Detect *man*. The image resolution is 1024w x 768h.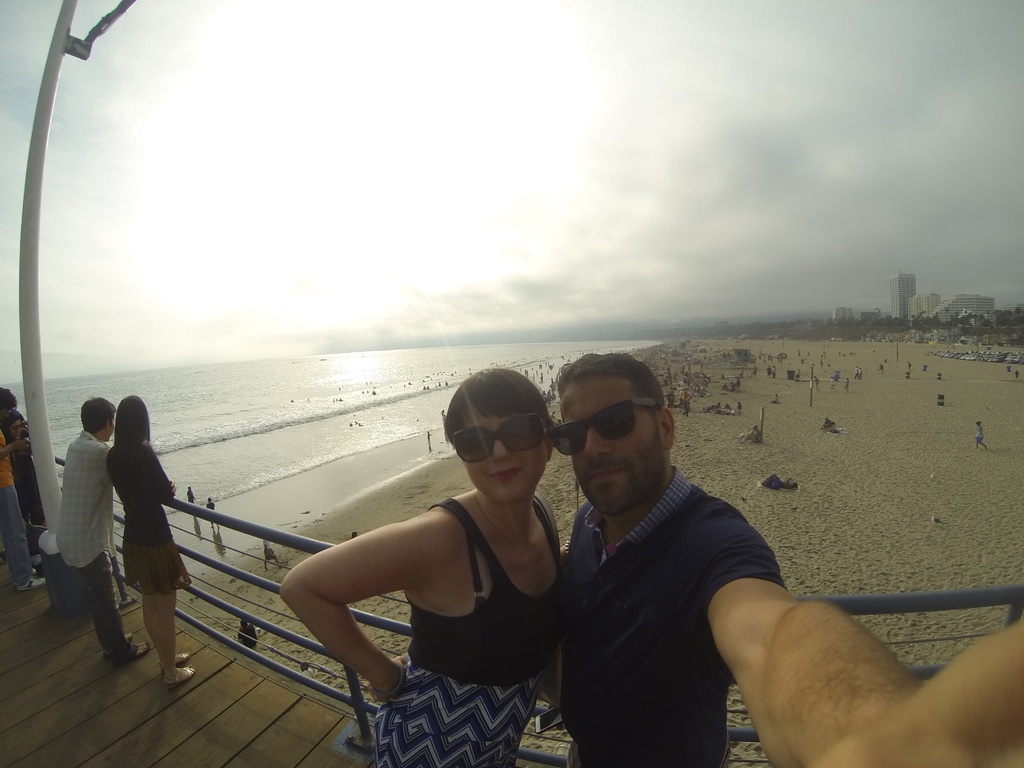
<bbox>49, 390, 128, 662</bbox>.
